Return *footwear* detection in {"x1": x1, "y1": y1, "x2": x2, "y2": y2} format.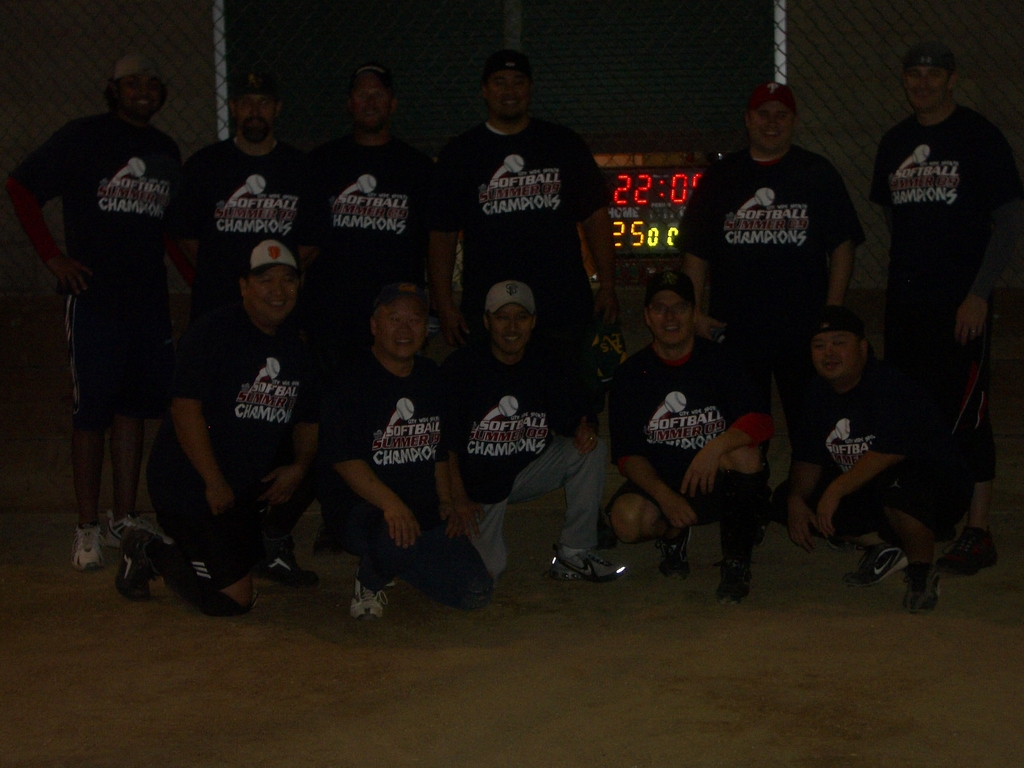
{"x1": 106, "y1": 508, "x2": 184, "y2": 554}.
